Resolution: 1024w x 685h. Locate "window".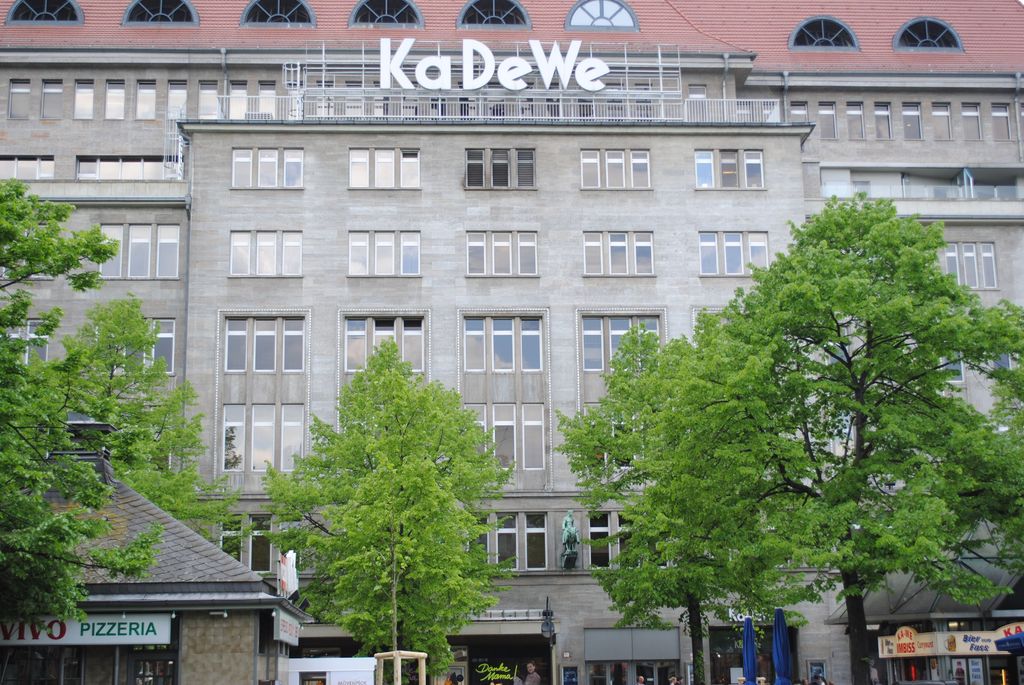
343,315,426,370.
